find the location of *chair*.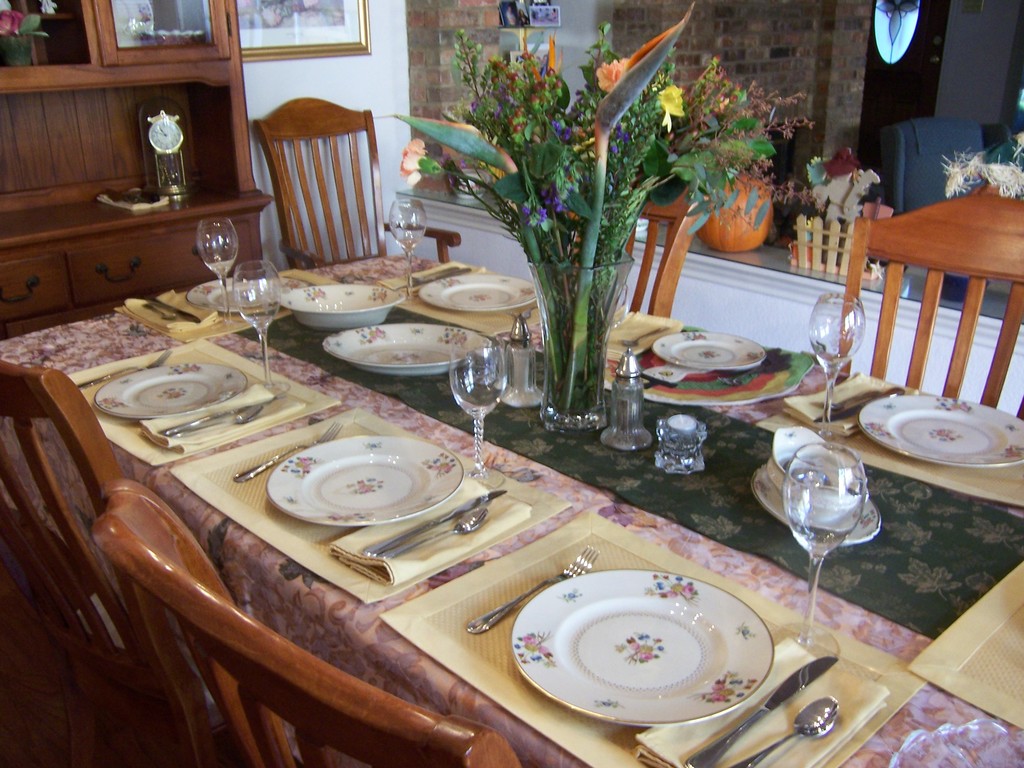
Location: (x1=829, y1=184, x2=1010, y2=508).
